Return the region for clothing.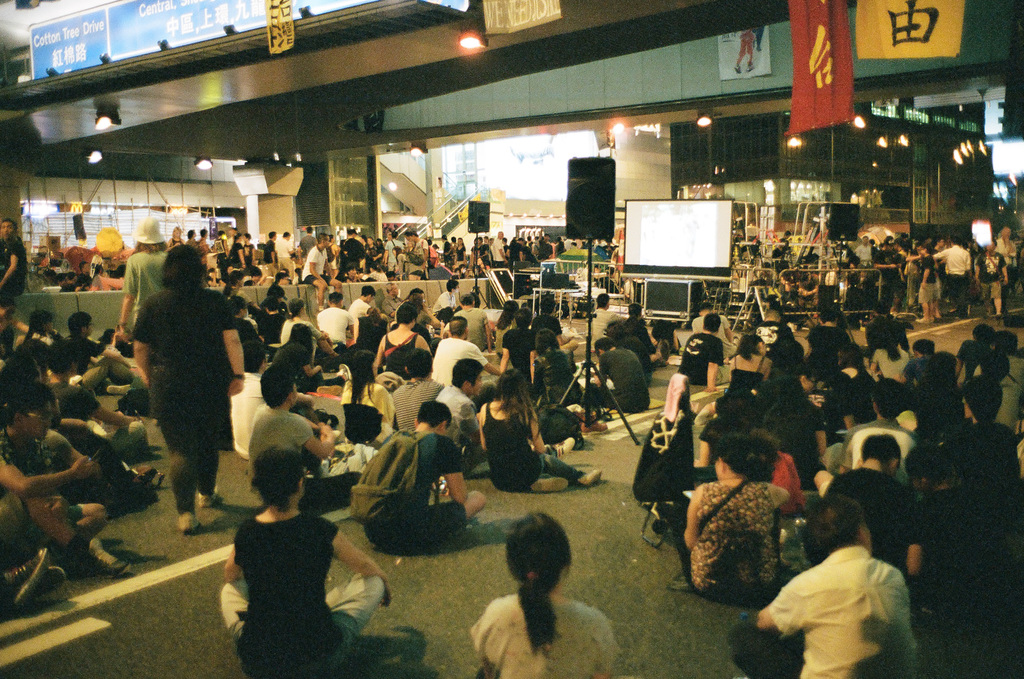
select_region(676, 478, 783, 605).
